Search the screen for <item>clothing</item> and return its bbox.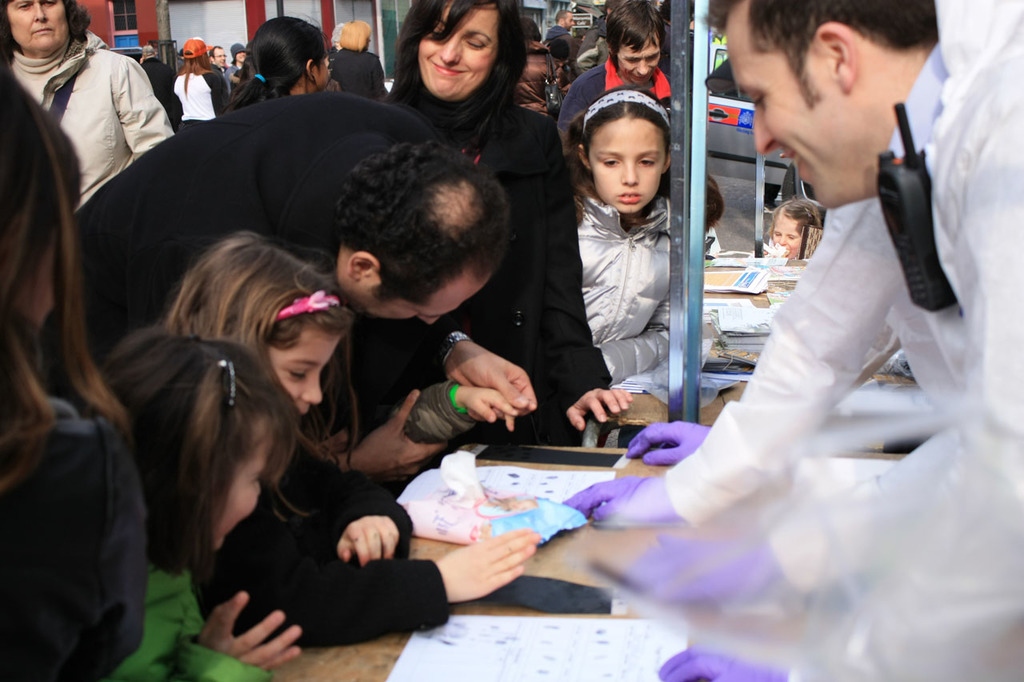
Found: detection(22, 16, 164, 193).
